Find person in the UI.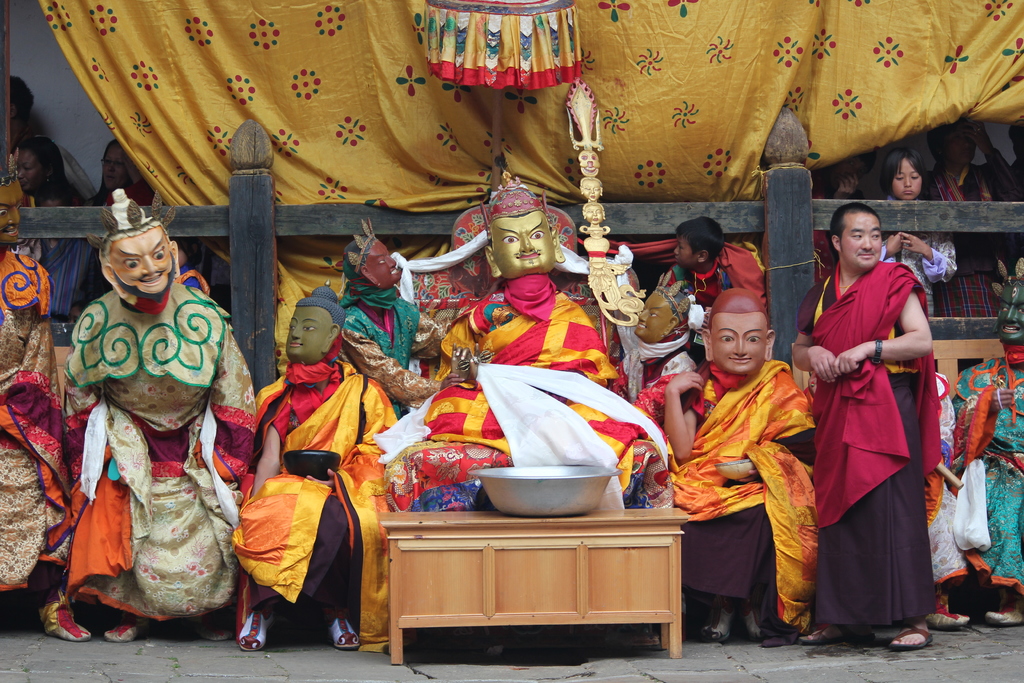
UI element at region(804, 190, 947, 666).
